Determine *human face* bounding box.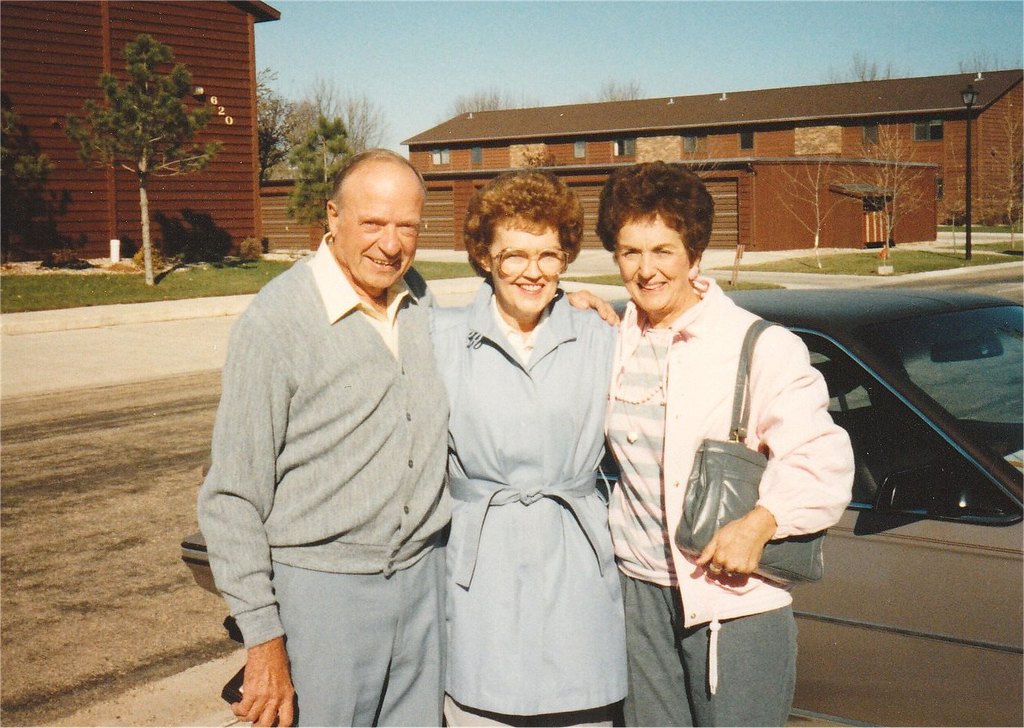
Determined: bbox(615, 214, 691, 312).
